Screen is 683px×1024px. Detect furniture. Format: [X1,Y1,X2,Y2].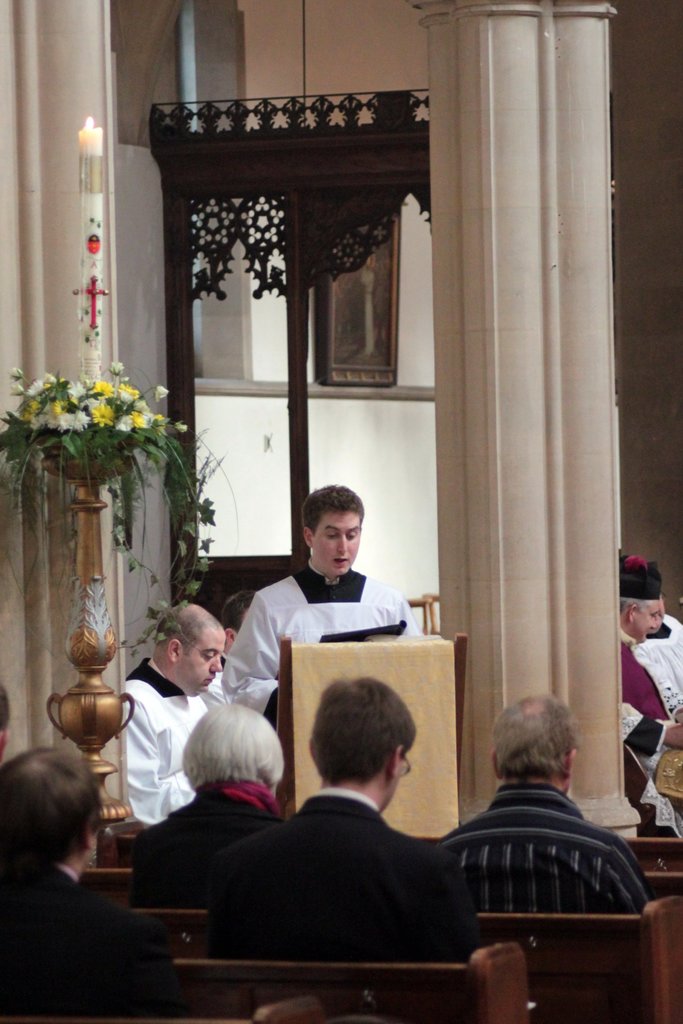
[97,829,682,876].
